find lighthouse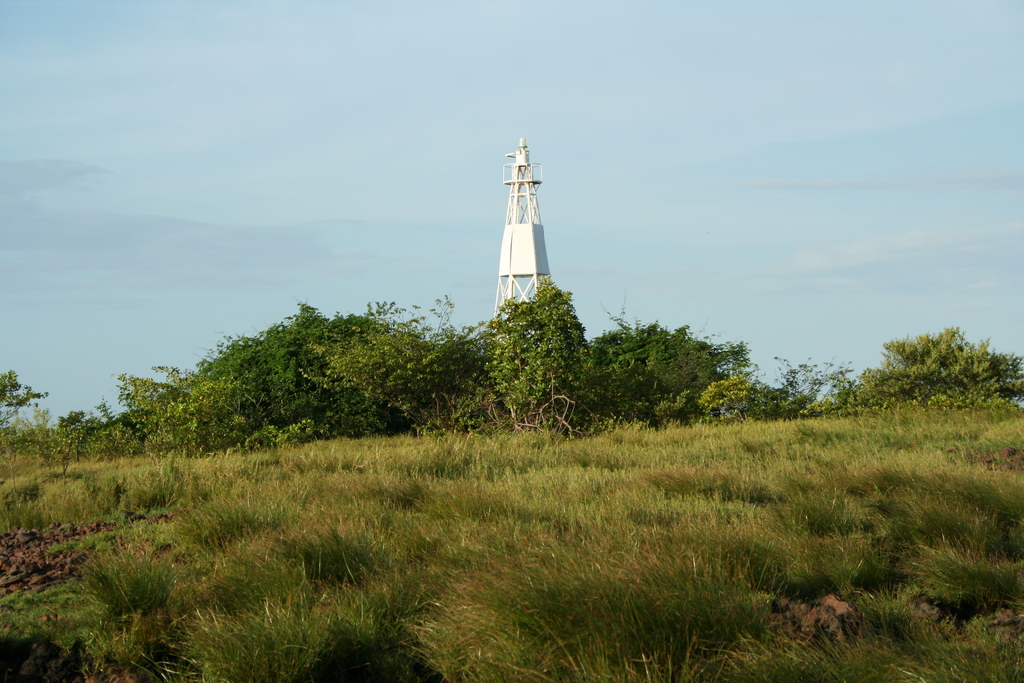
465 138 568 321
